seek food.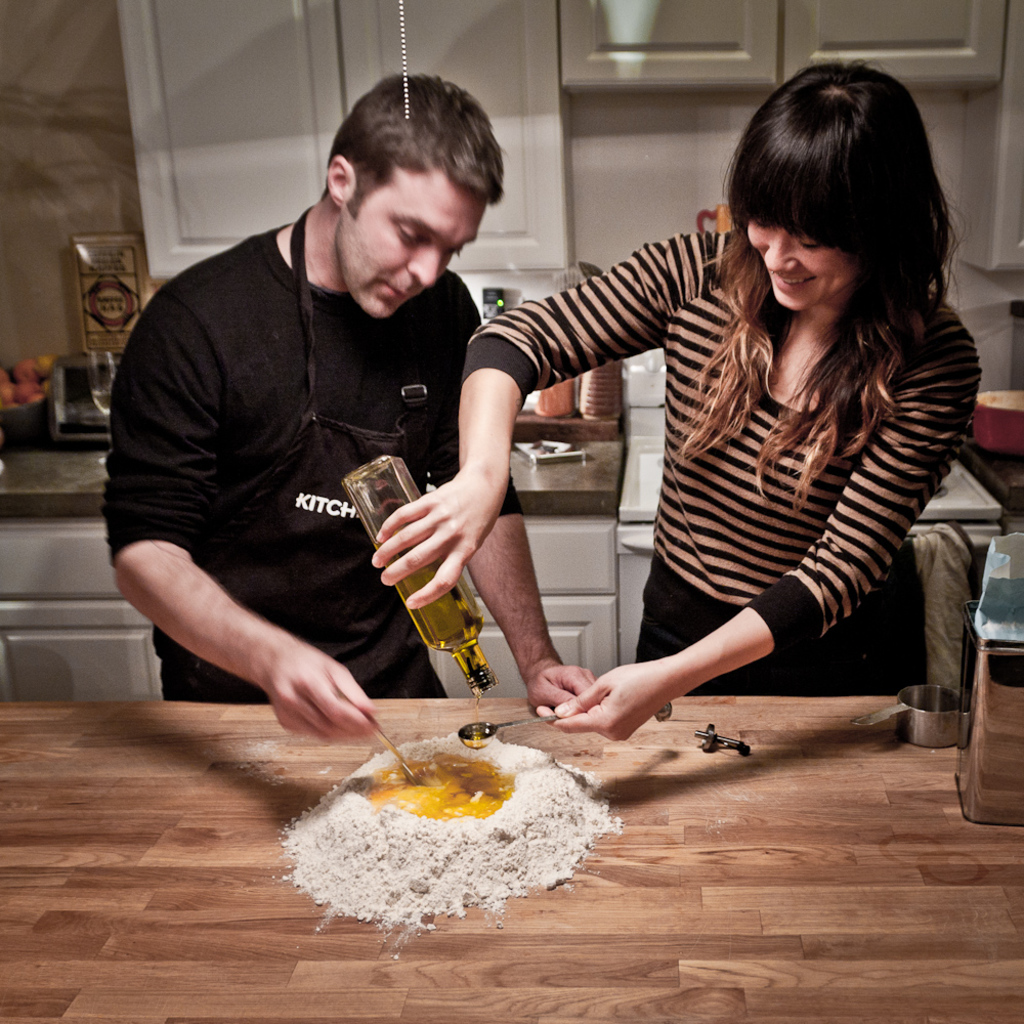
box=[529, 377, 577, 418].
